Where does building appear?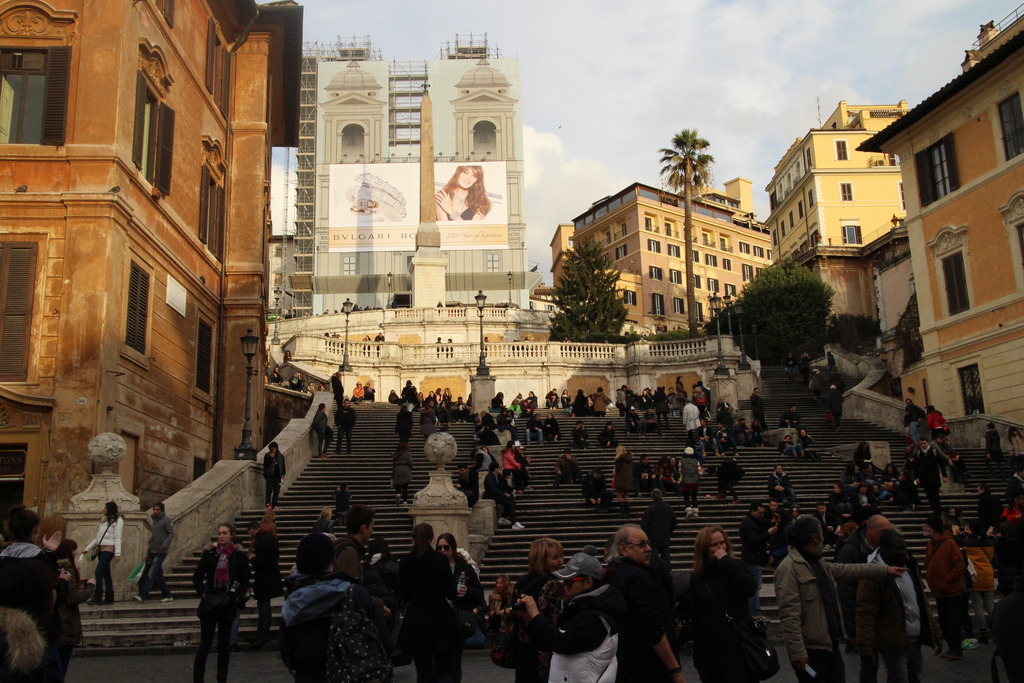
Appears at bbox(550, 225, 575, 292).
